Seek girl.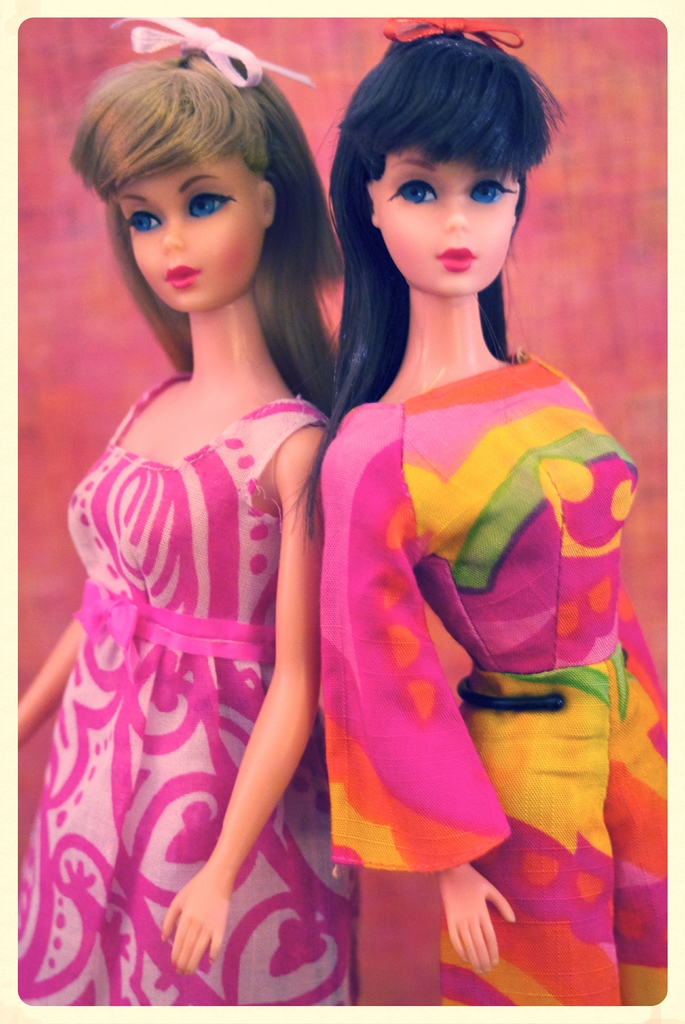
bbox(18, 29, 357, 1002).
